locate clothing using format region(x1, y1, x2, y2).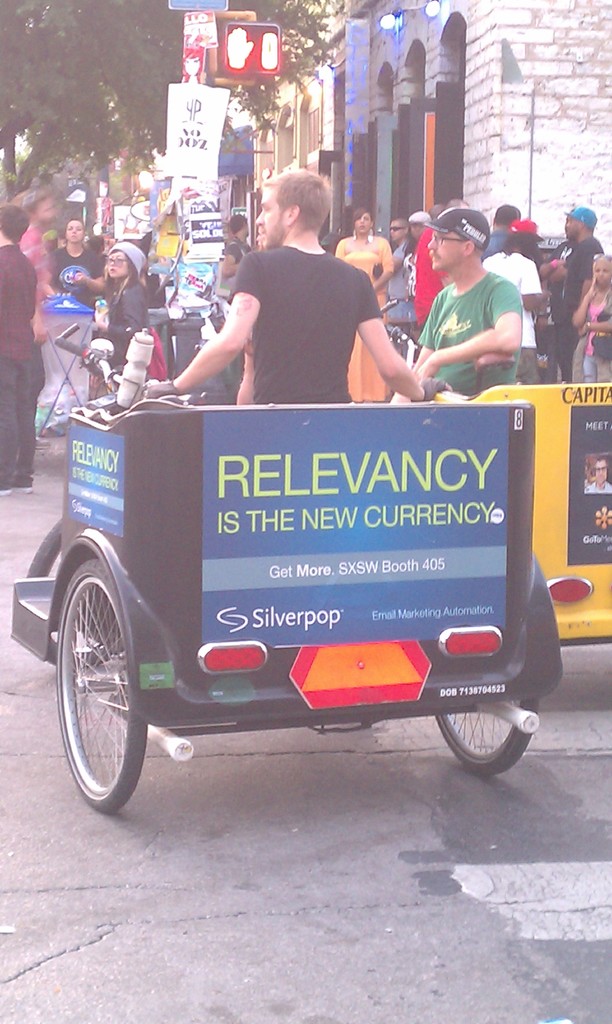
region(581, 481, 611, 493).
